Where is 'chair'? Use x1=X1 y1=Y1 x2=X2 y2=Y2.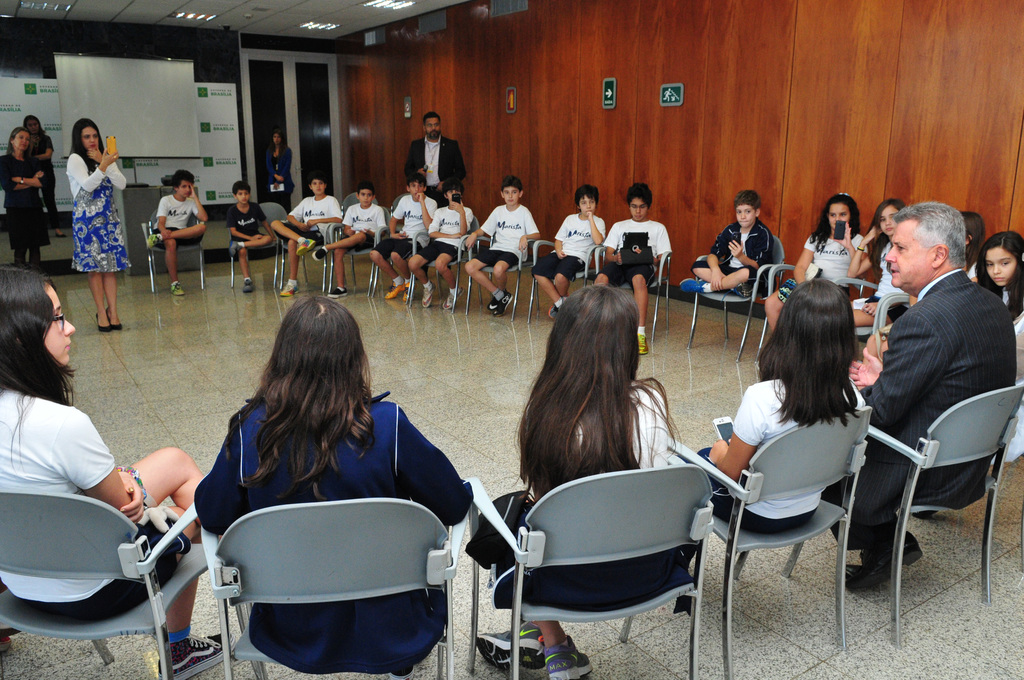
x1=0 y1=484 x2=215 y2=678.
